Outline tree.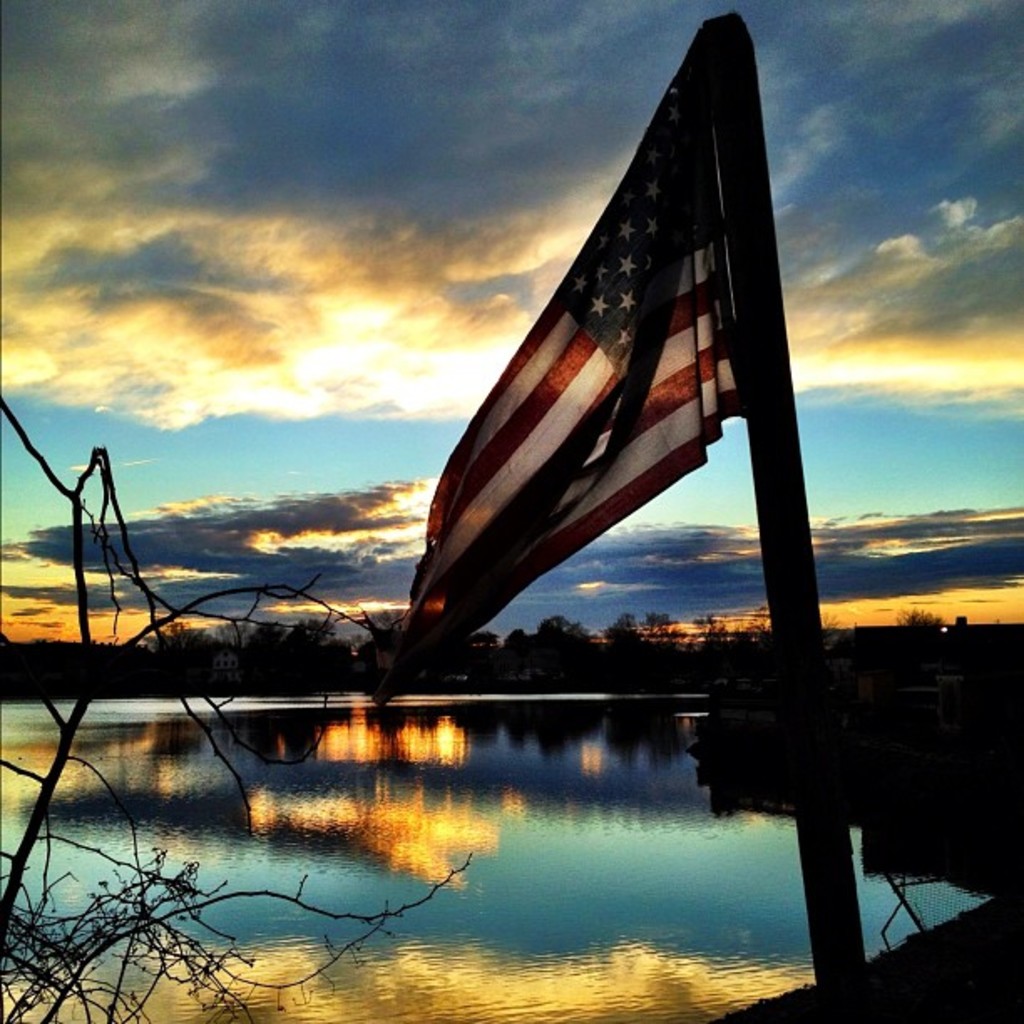
Outline: [left=604, top=609, right=654, bottom=659].
